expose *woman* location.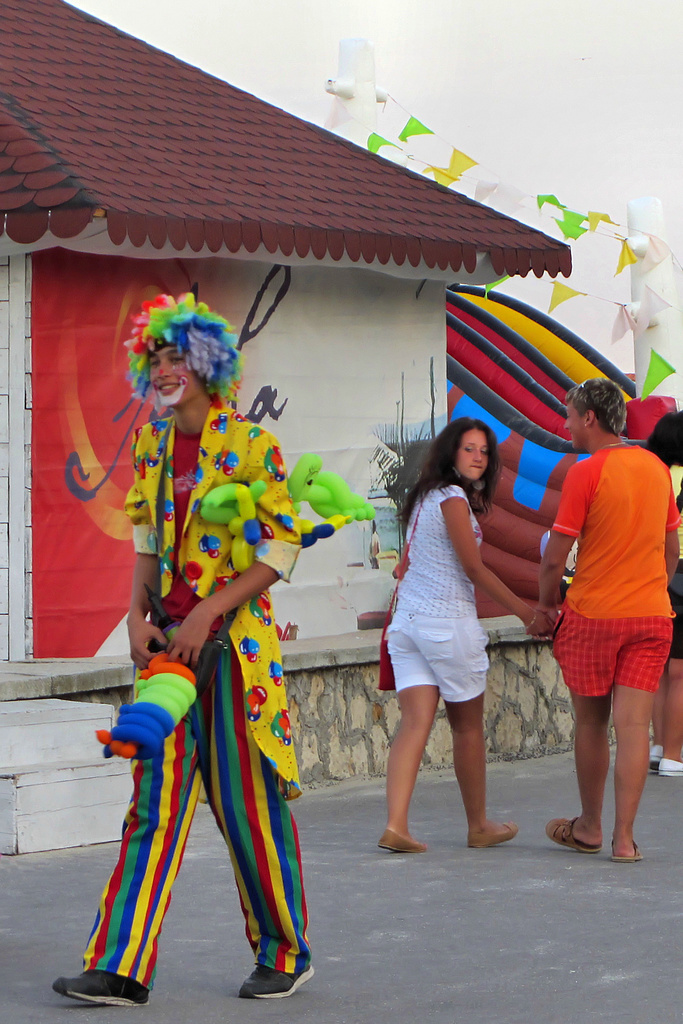
Exposed at x1=48, y1=295, x2=393, y2=1021.
